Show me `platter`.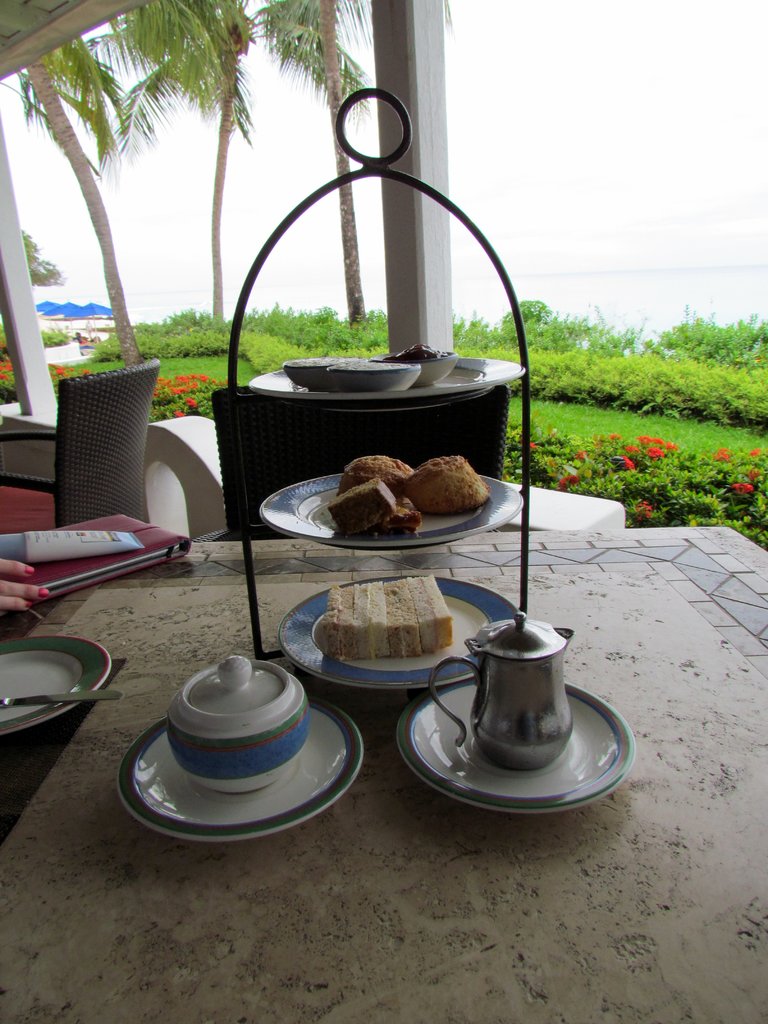
`platter` is here: x1=119 y1=698 x2=362 y2=842.
